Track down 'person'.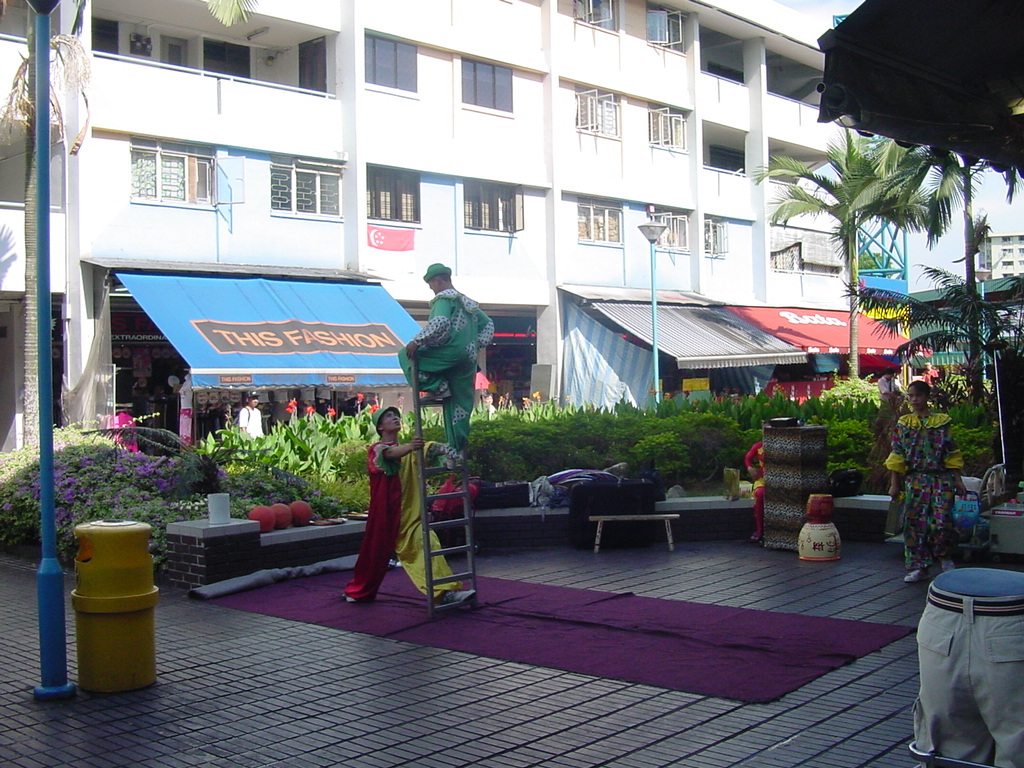
Tracked to [340, 405, 471, 620].
